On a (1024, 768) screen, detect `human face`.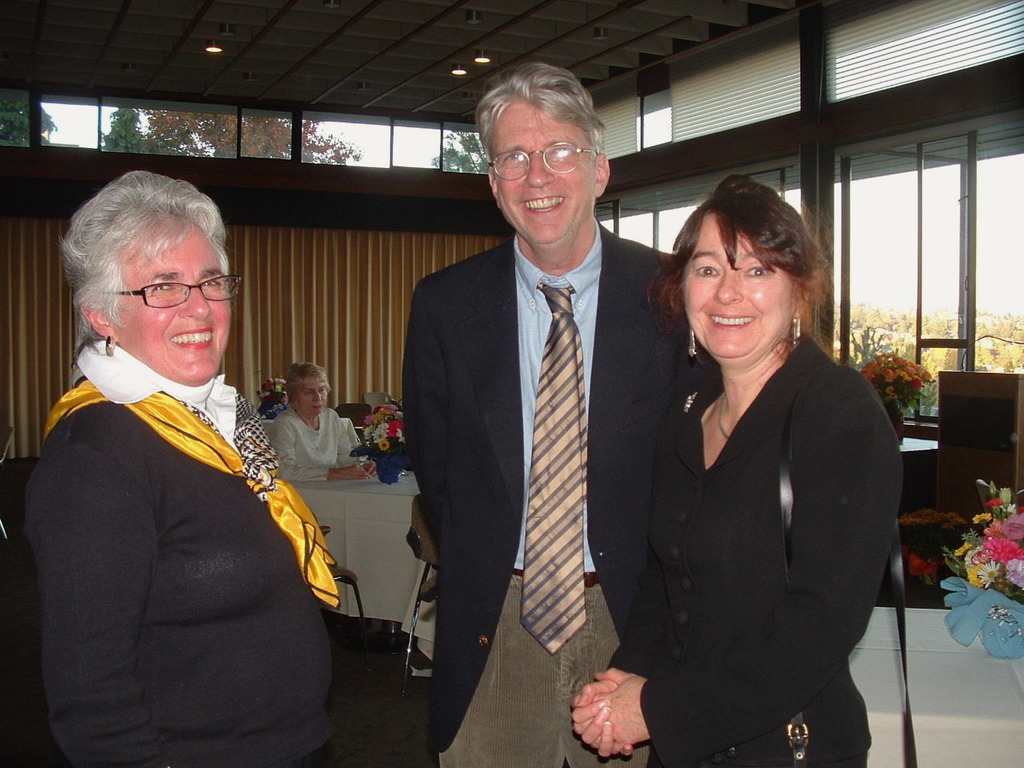
box(686, 214, 792, 358).
